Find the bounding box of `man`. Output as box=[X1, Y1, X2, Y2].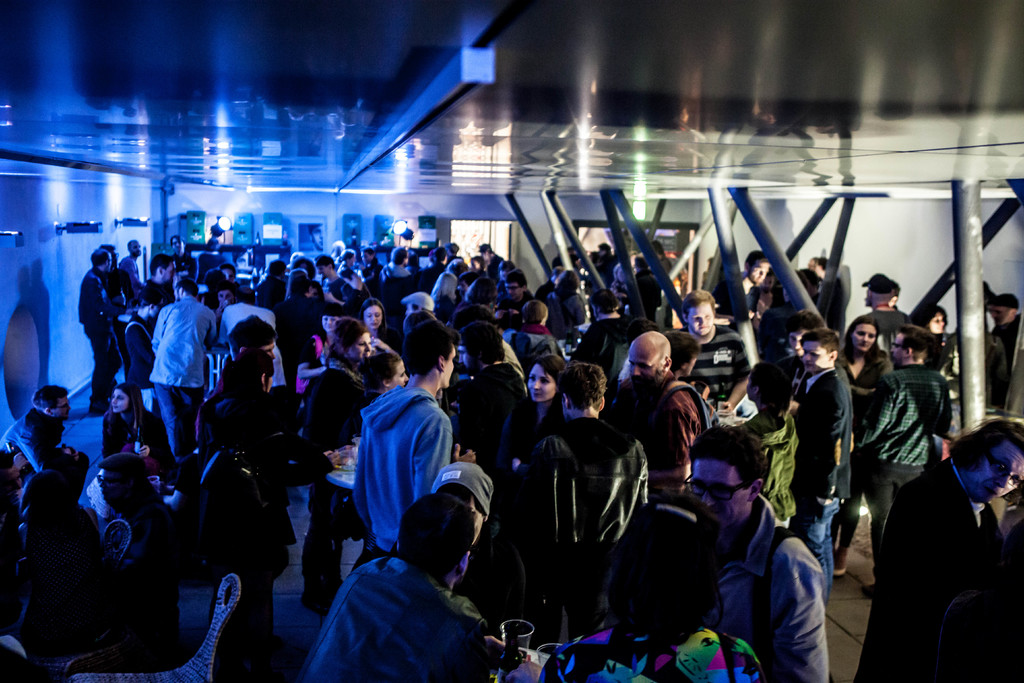
box=[728, 251, 783, 313].
